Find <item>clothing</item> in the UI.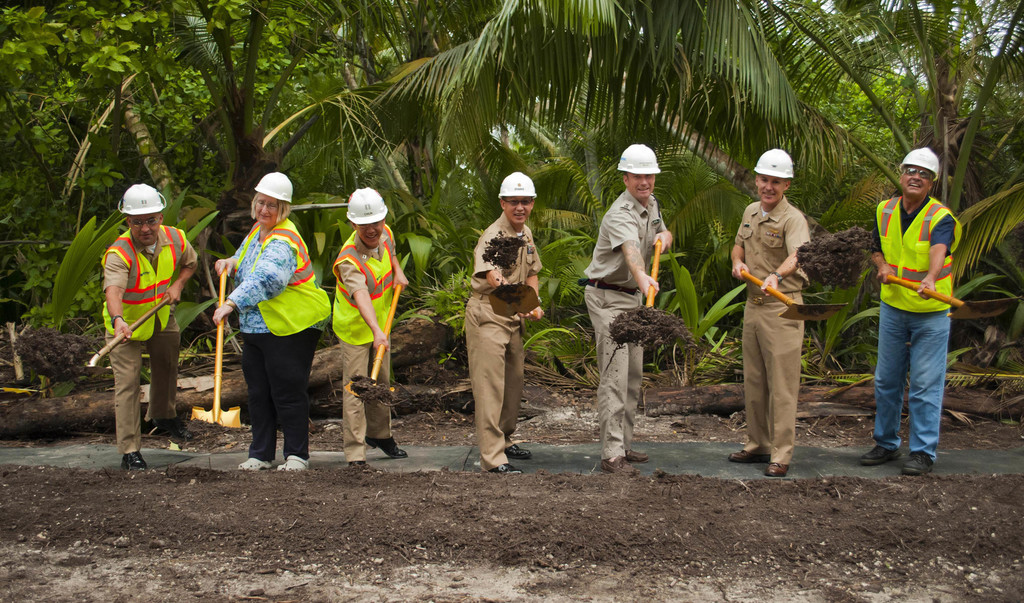
UI element at 101 228 182 447.
